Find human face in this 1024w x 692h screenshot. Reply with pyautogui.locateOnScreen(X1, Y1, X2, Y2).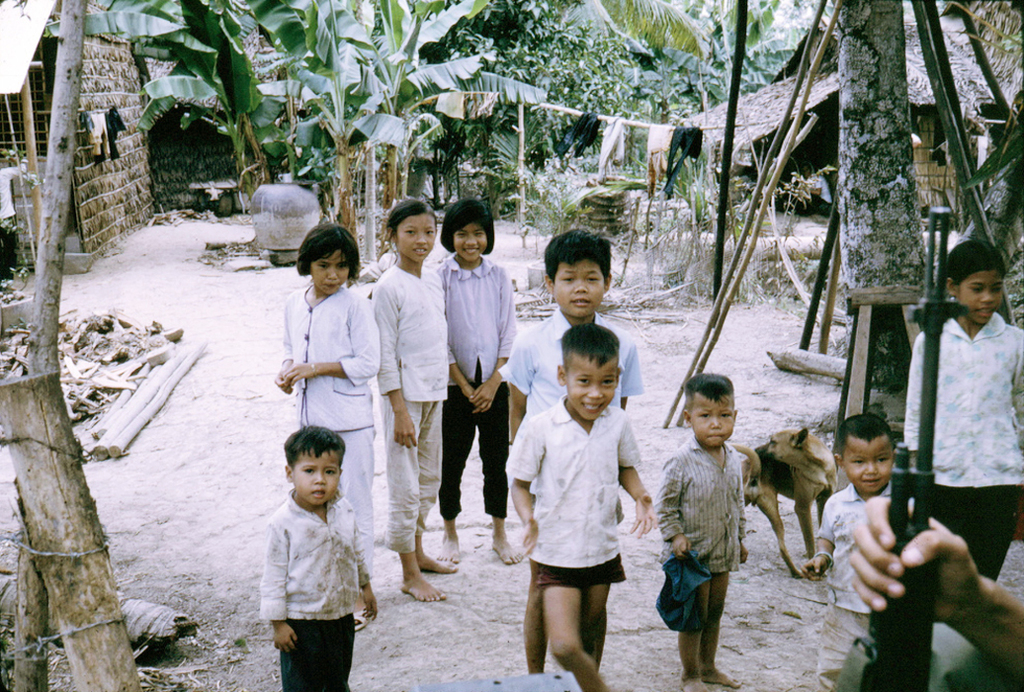
pyautogui.locateOnScreen(452, 223, 490, 259).
